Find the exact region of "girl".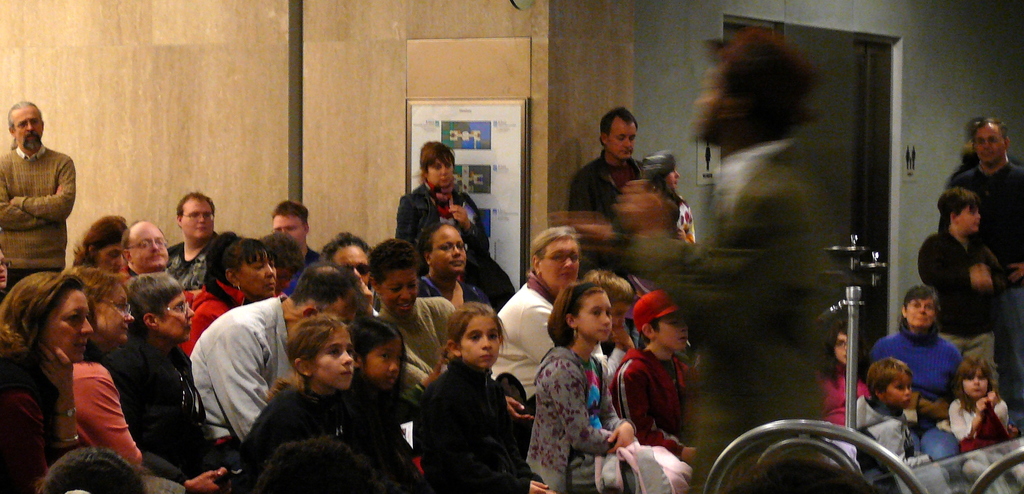
Exact region: (left=63, top=269, right=184, bottom=493).
